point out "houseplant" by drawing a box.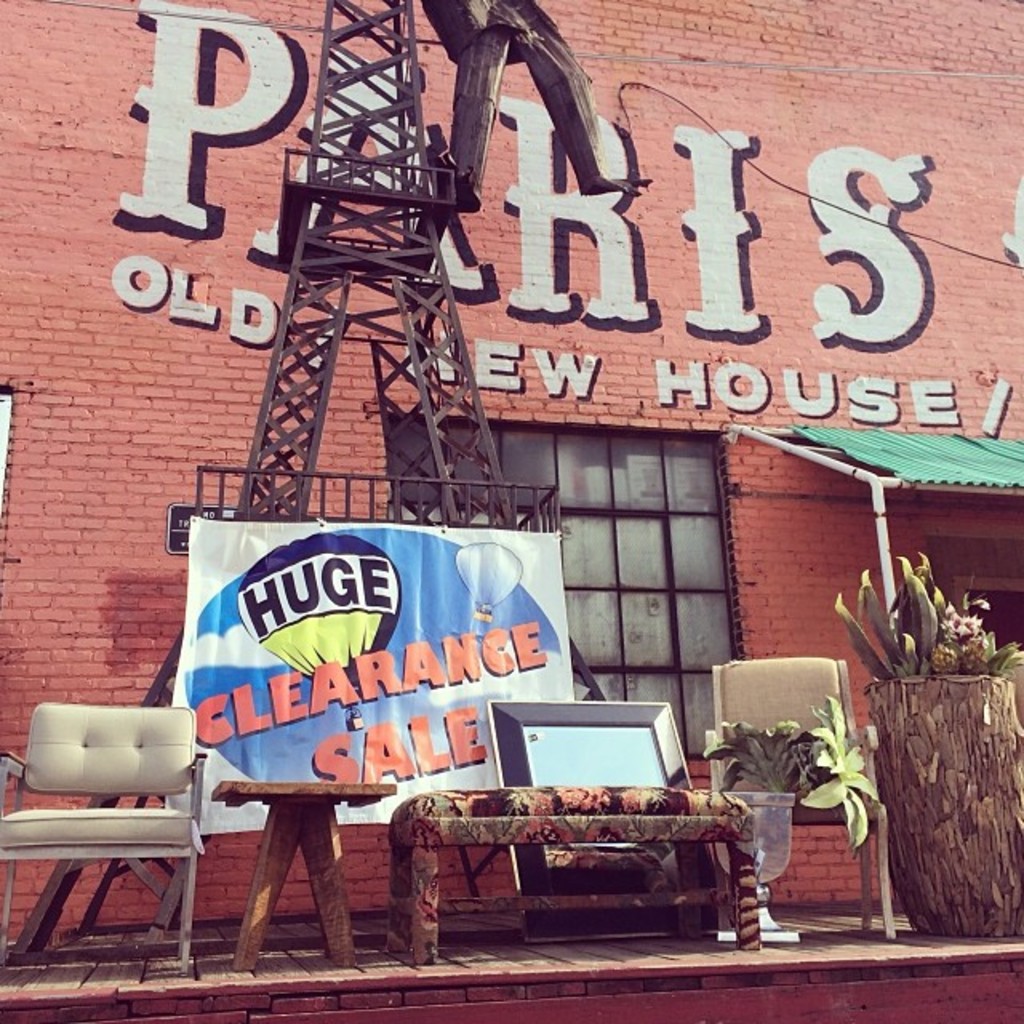
x1=861 y1=522 x2=1014 y2=941.
